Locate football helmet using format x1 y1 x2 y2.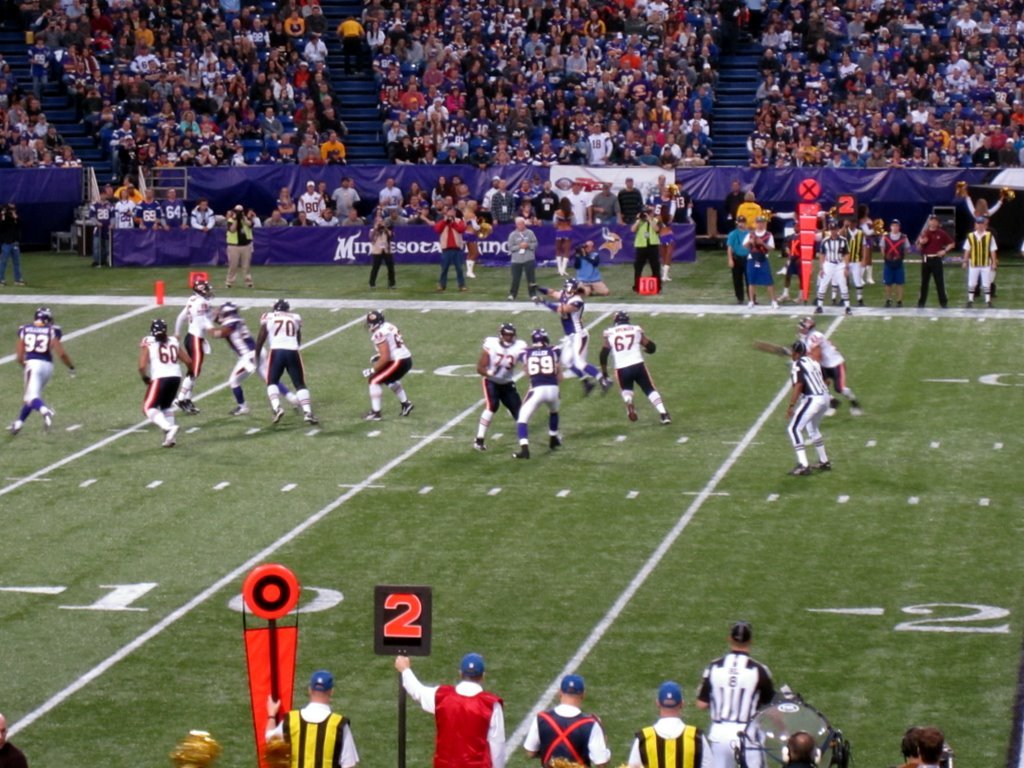
612 309 631 324.
